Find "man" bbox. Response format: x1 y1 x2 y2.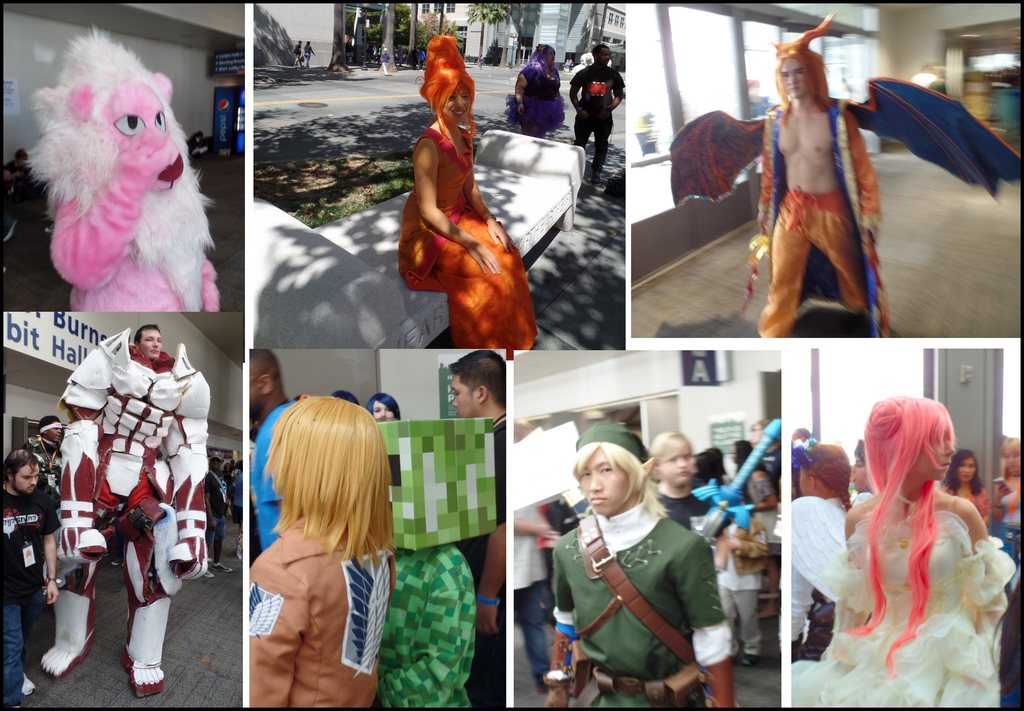
207 451 235 571.
